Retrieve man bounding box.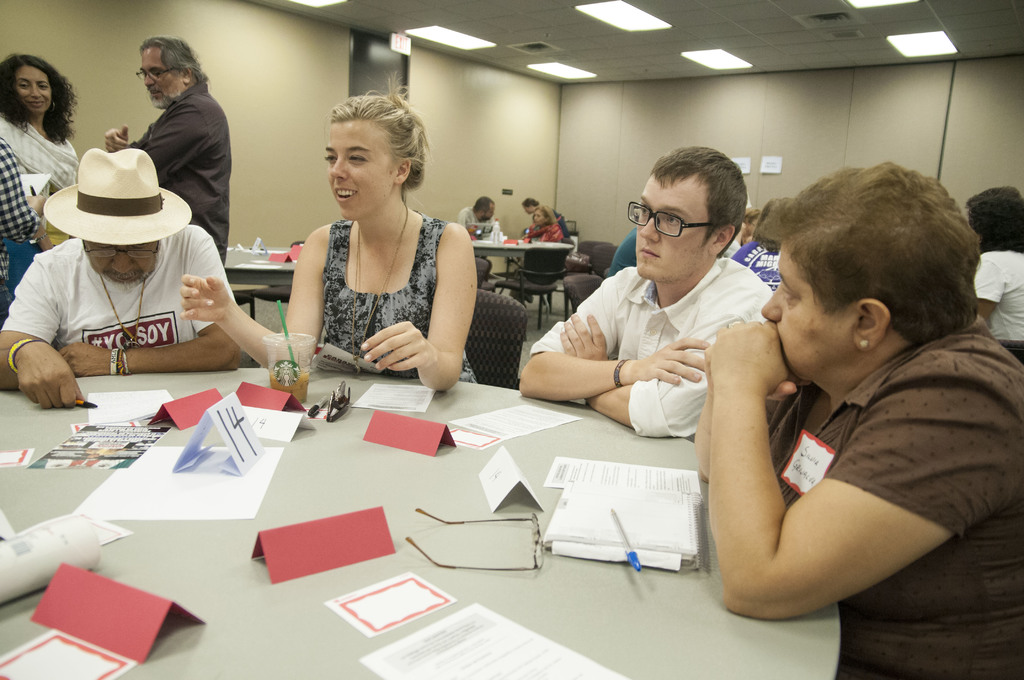
Bounding box: select_region(517, 147, 774, 437).
